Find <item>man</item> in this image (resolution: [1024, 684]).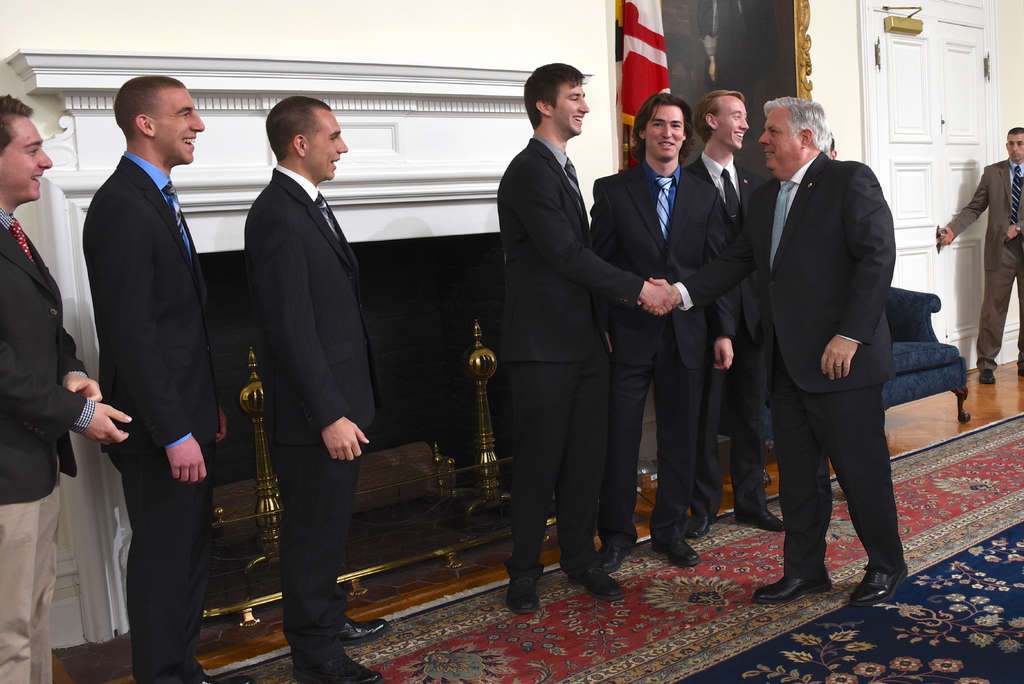
detection(497, 63, 677, 615).
